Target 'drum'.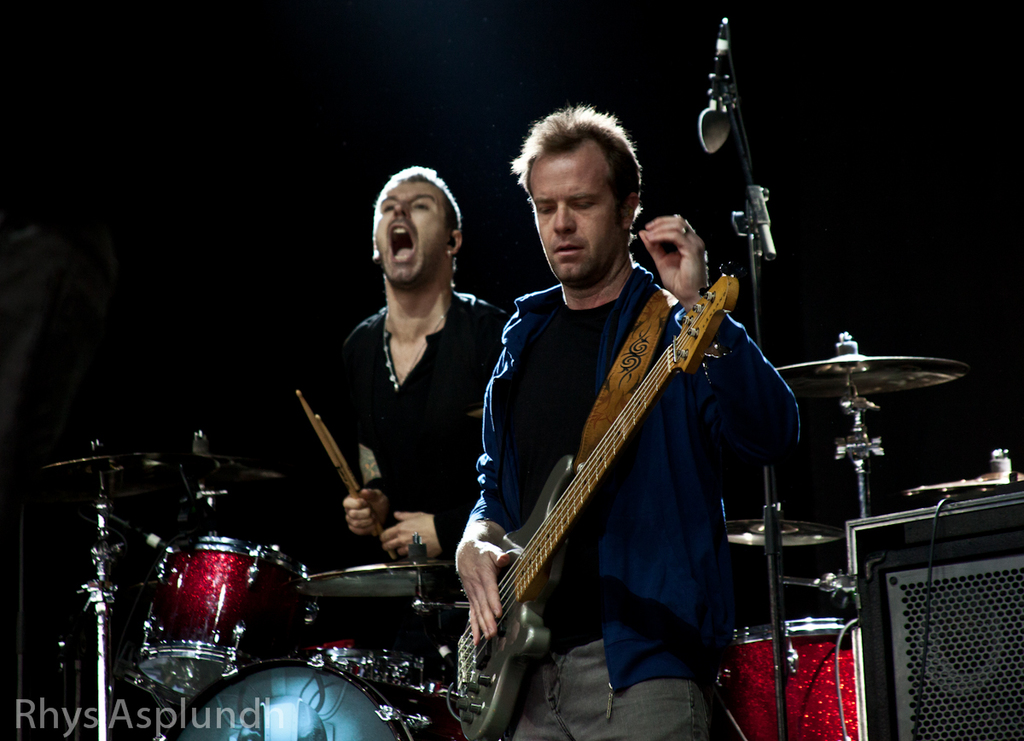
Target region: 150,648,480,740.
